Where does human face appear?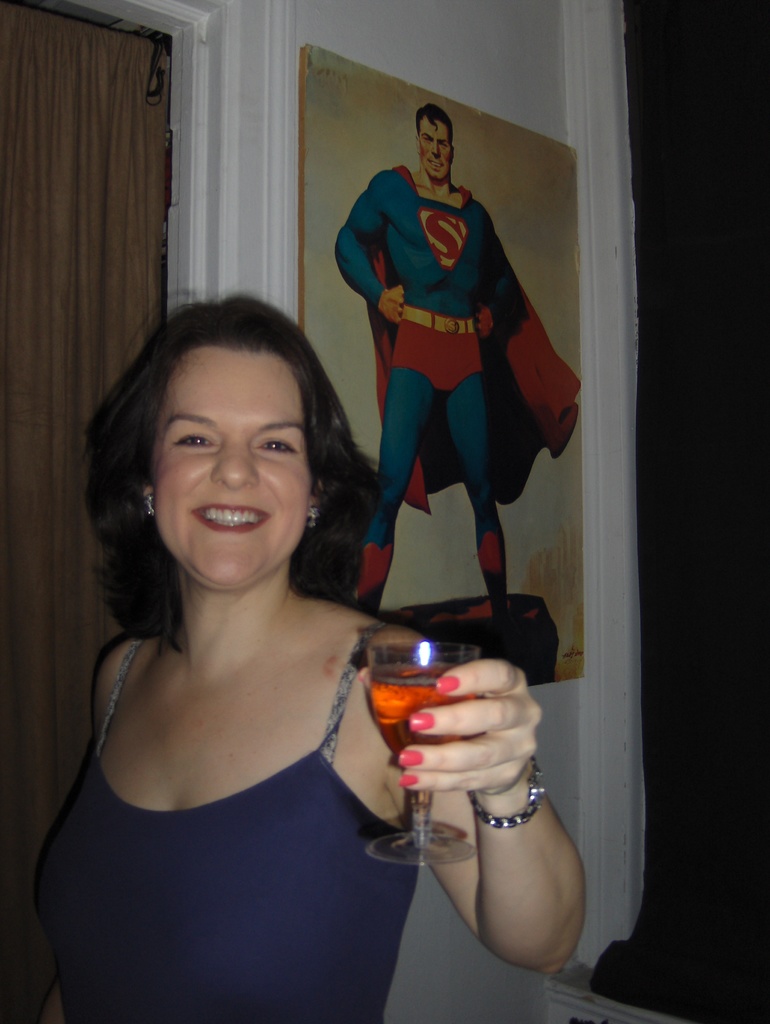
Appears at select_region(146, 344, 323, 591).
